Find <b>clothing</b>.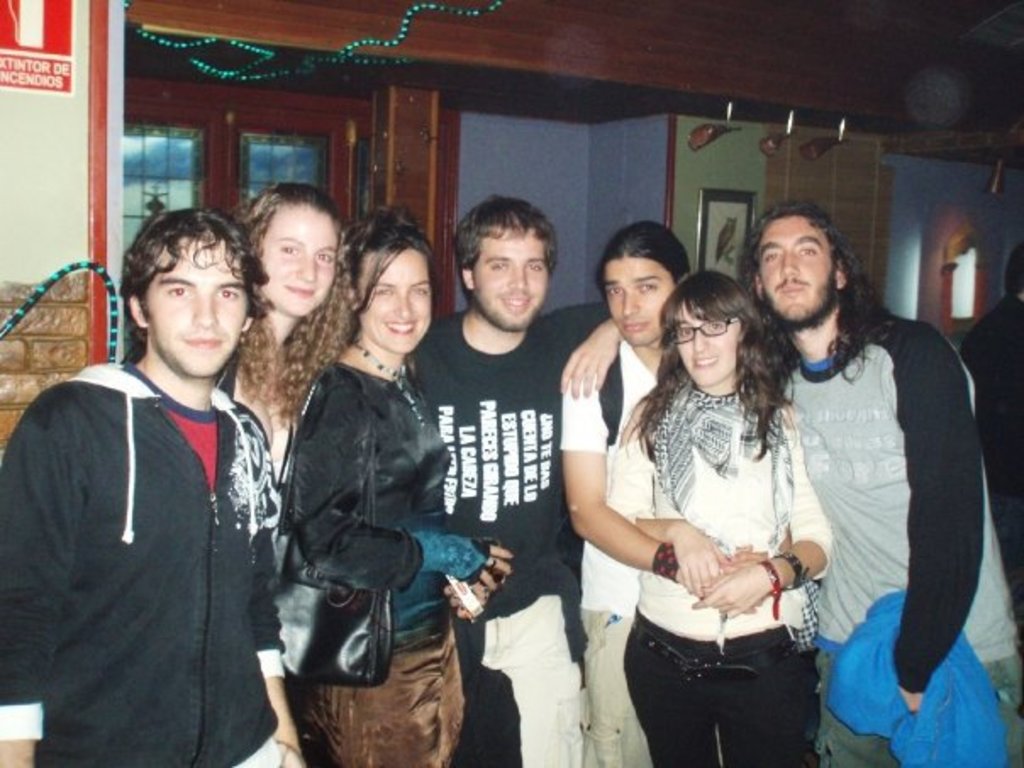
region(621, 373, 826, 766).
